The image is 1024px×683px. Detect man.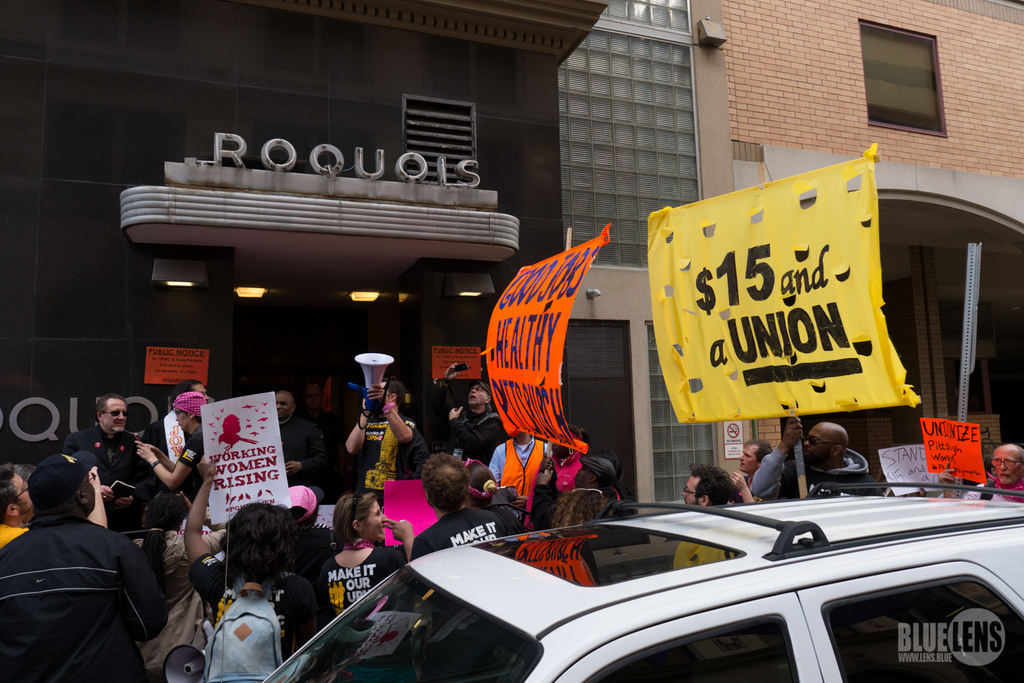
Detection: locate(935, 441, 1023, 501).
